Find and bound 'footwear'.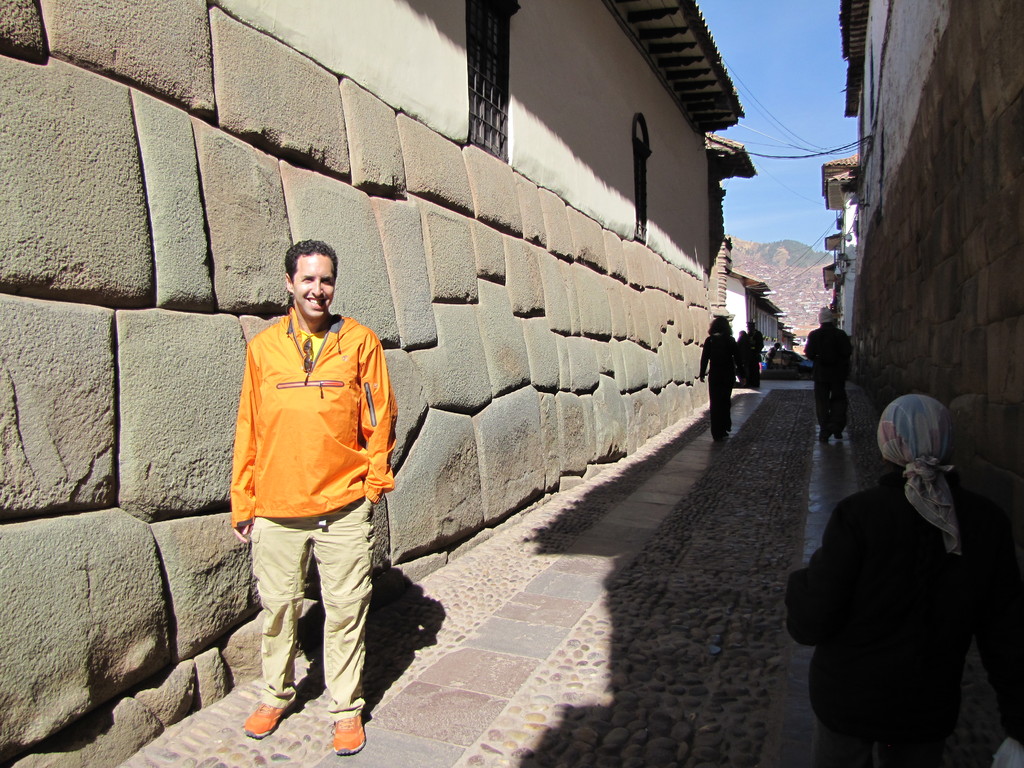
Bound: (left=240, top=696, right=293, bottom=735).
